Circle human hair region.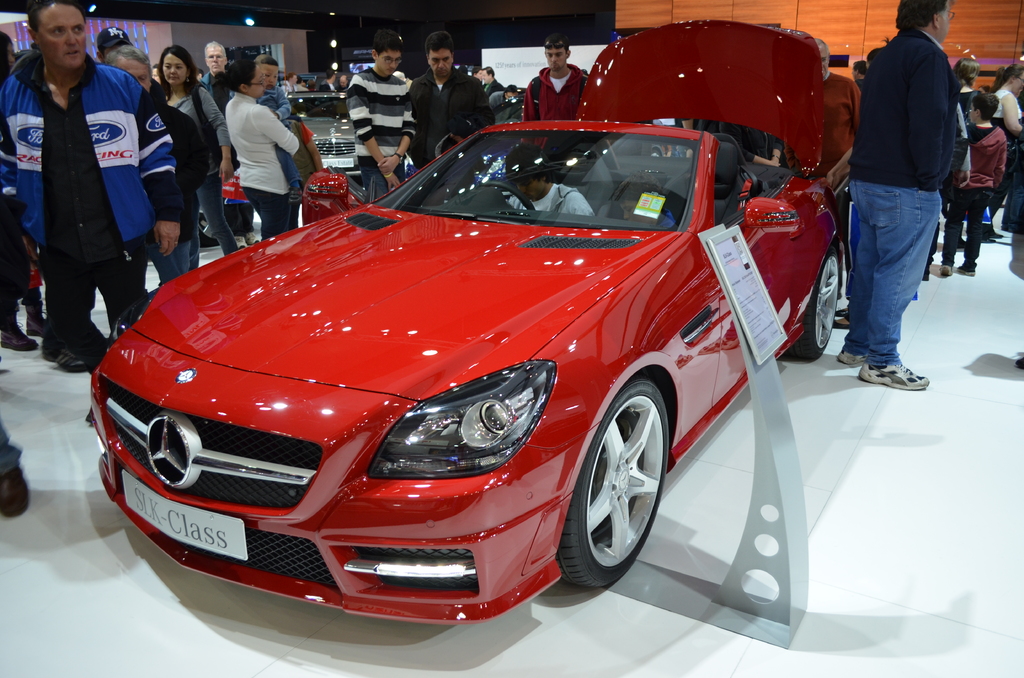
Region: crop(223, 58, 259, 94).
